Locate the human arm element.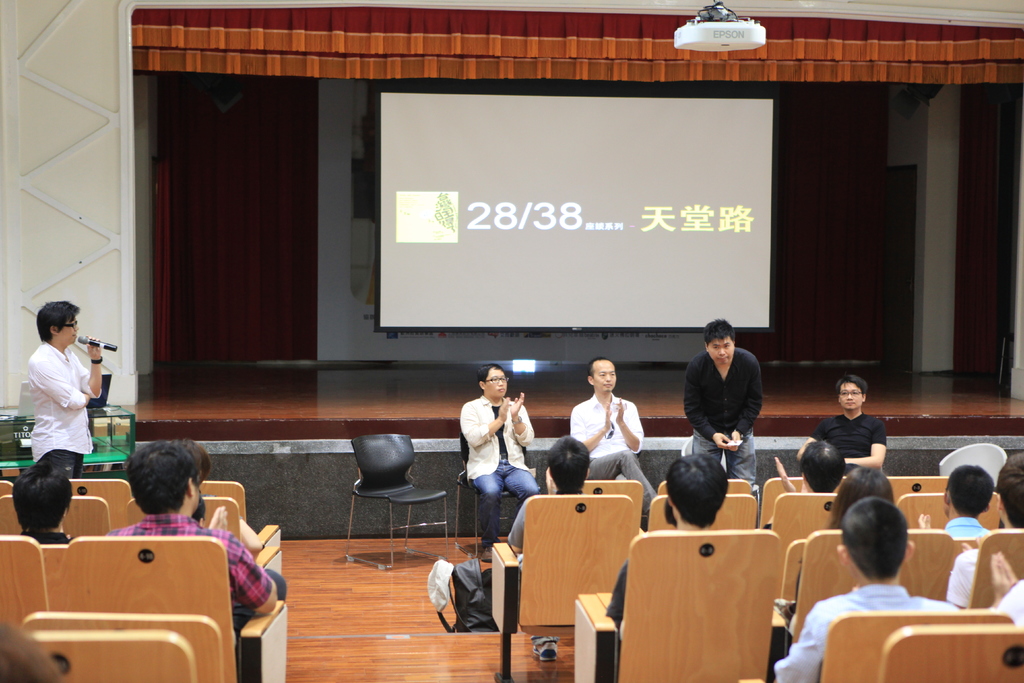
Element bbox: 460,395,509,450.
